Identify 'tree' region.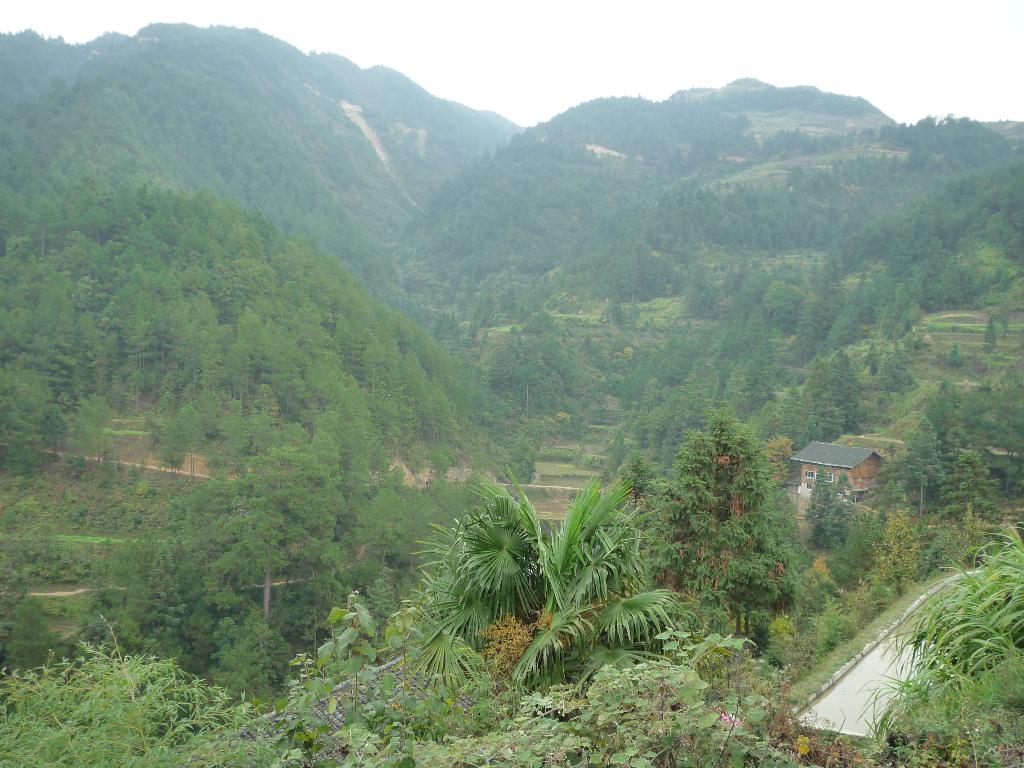
Region: left=360, top=344, right=417, bottom=446.
